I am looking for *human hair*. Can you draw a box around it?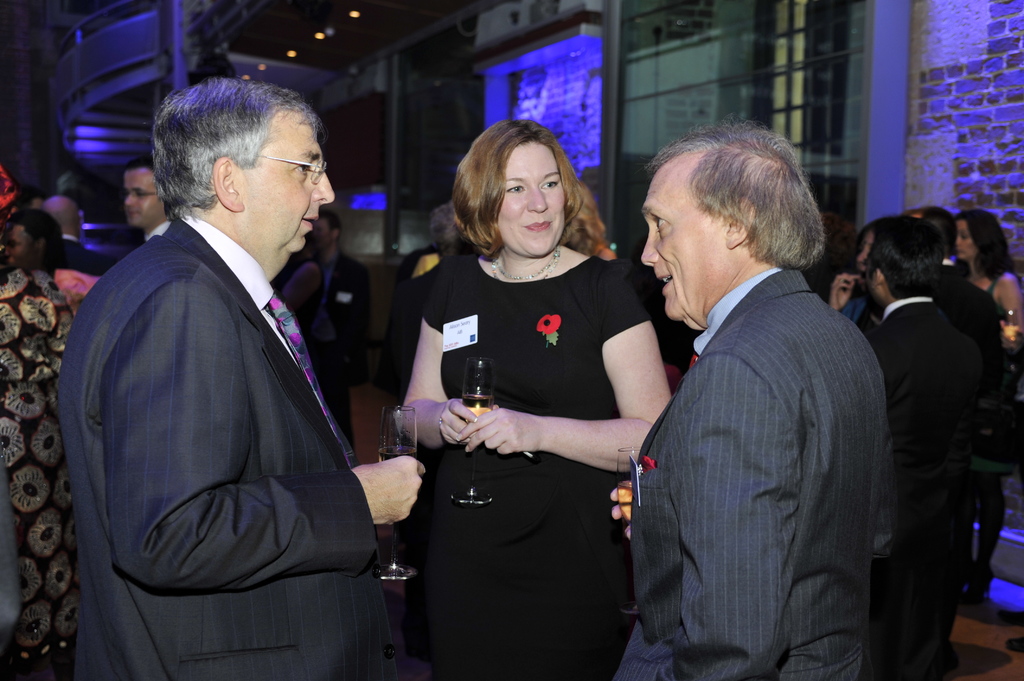
Sure, the bounding box is <box>451,120,583,263</box>.
